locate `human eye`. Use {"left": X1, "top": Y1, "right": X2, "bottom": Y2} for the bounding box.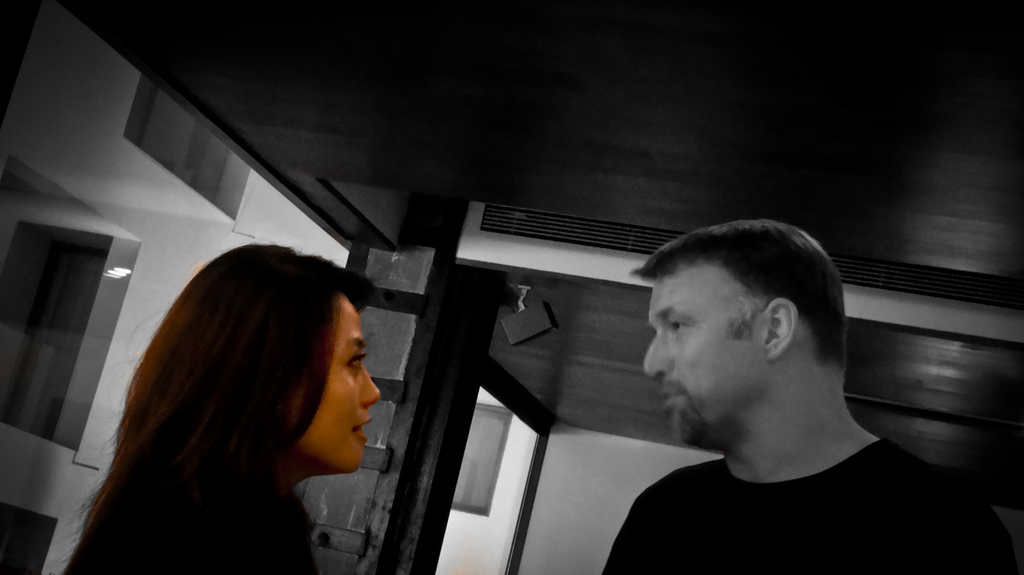
{"left": 668, "top": 320, "right": 687, "bottom": 331}.
